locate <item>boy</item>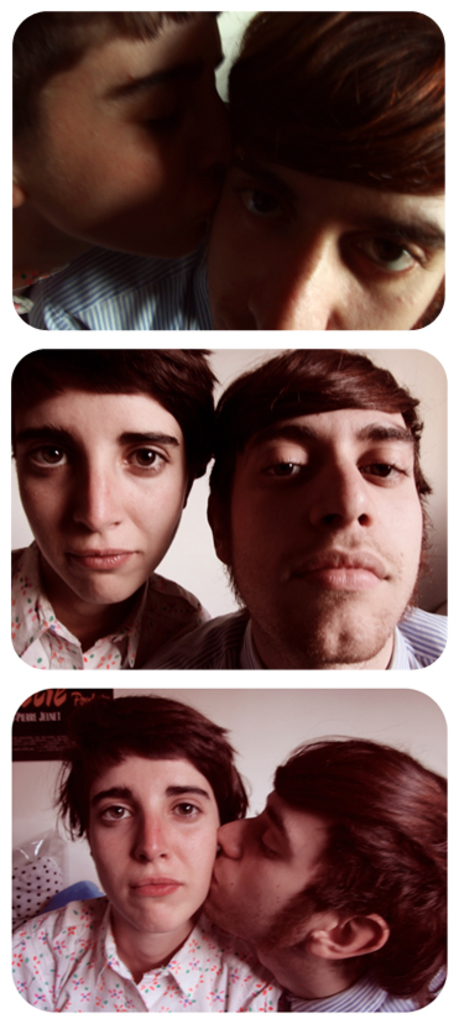
{"left": 140, "top": 350, "right": 445, "bottom": 670}
